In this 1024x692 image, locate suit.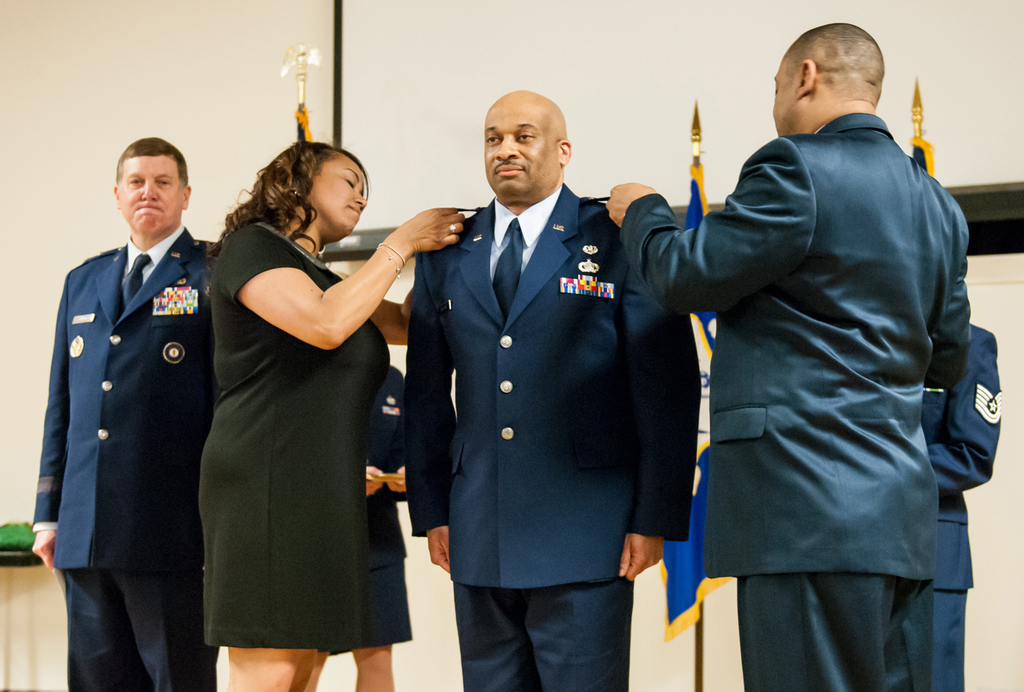
Bounding box: BBox(619, 113, 970, 691).
